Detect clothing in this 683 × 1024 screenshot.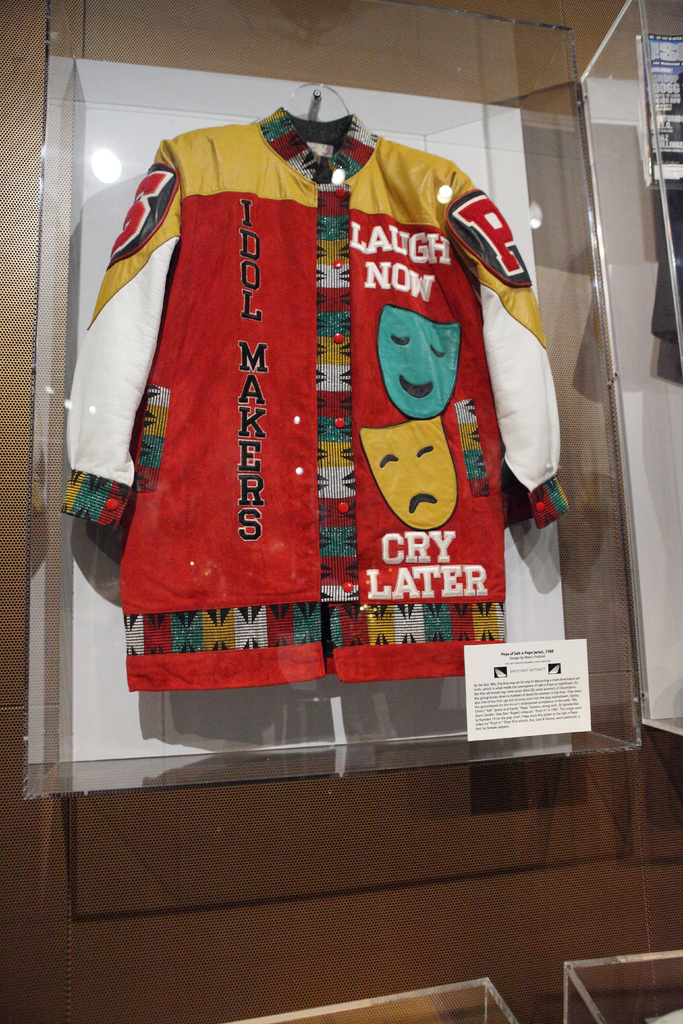
Detection: {"left": 74, "top": 118, "right": 537, "bottom": 671}.
